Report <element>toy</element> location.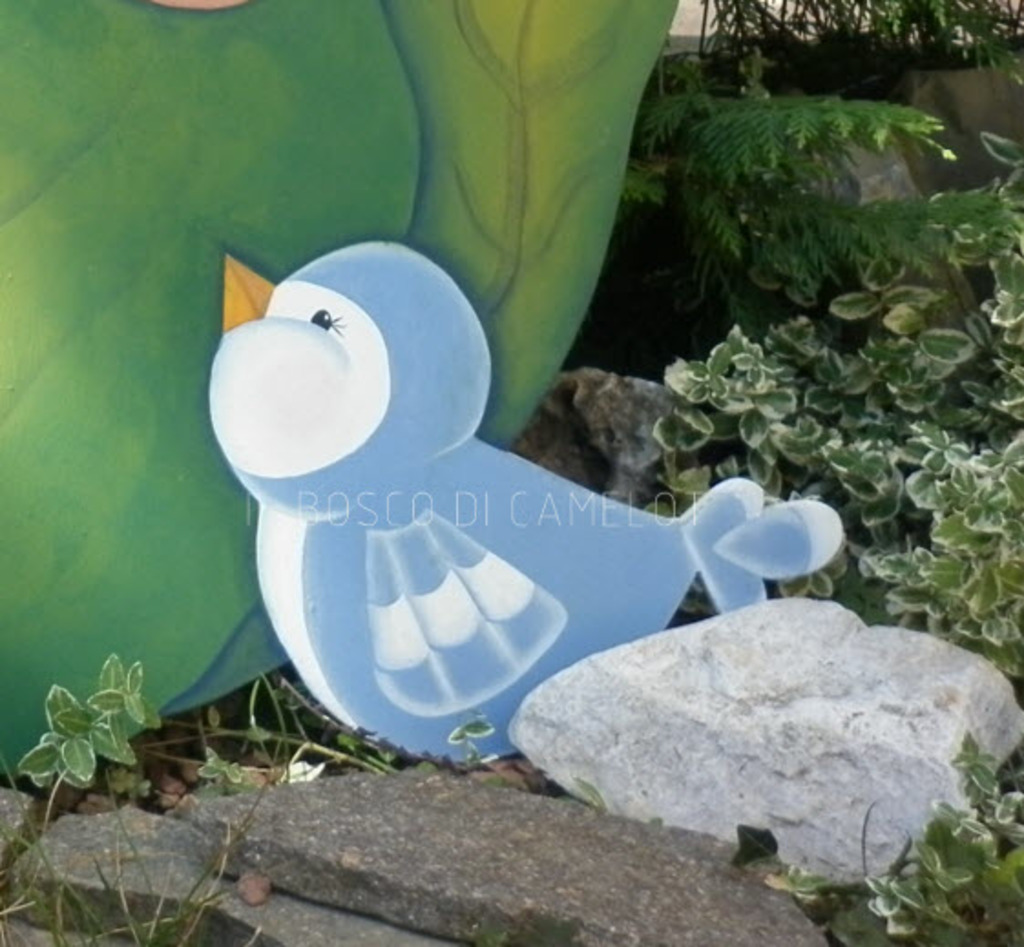
Report: region(206, 261, 774, 779).
